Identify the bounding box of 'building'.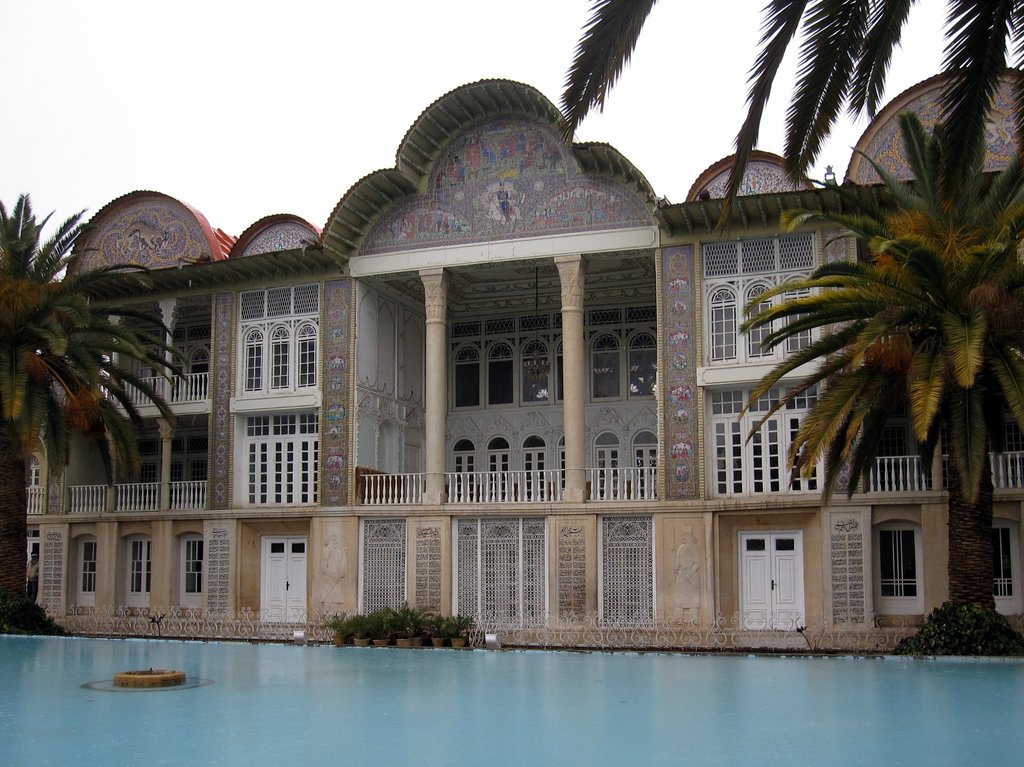
[29, 77, 1023, 632].
